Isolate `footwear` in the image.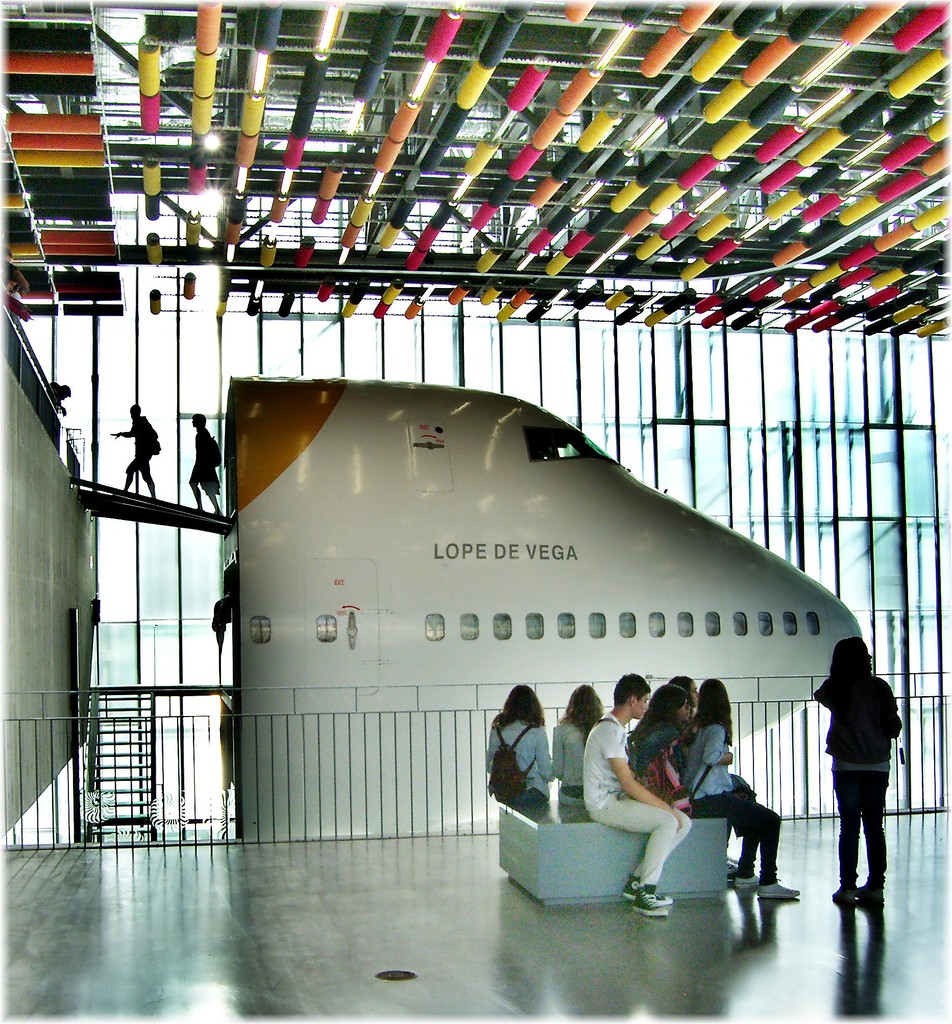
Isolated region: left=859, top=883, right=883, bottom=902.
